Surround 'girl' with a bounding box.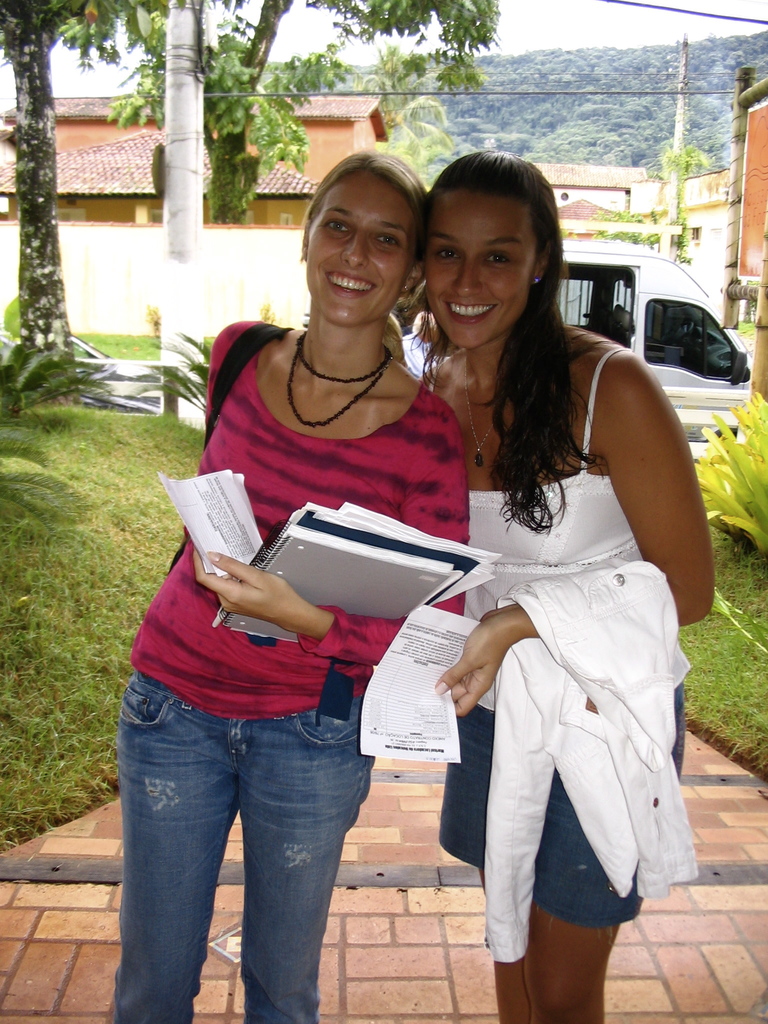
<bbox>119, 147, 467, 1023</bbox>.
